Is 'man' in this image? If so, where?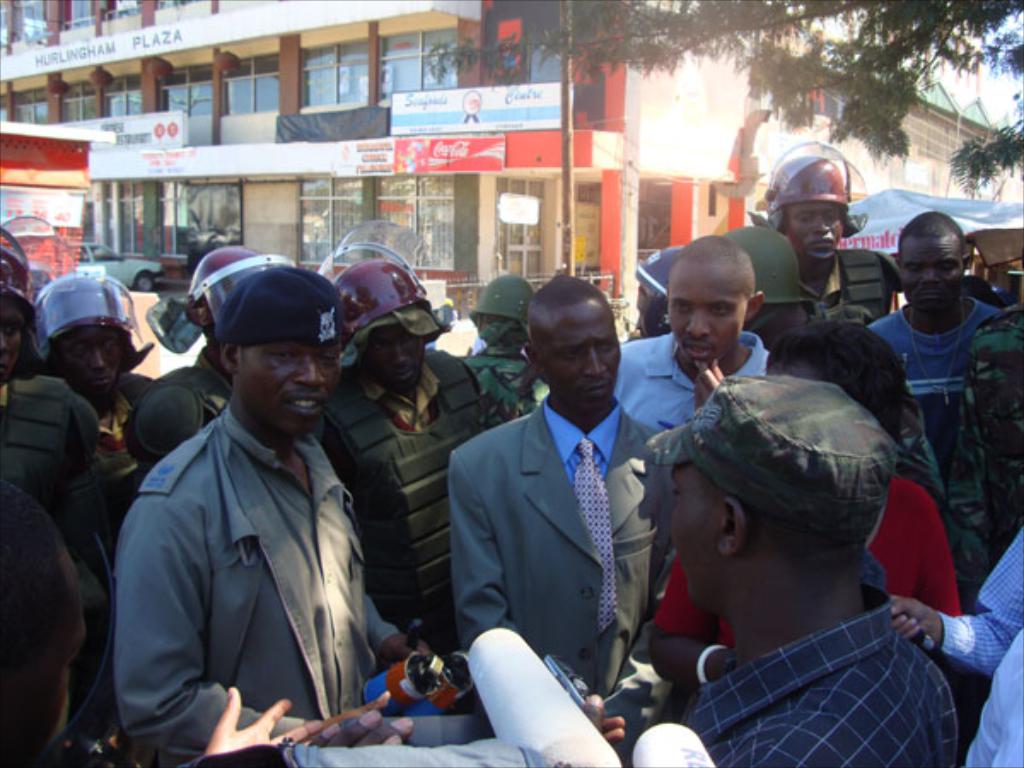
Yes, at BBox(97, 236, 396, 758).
